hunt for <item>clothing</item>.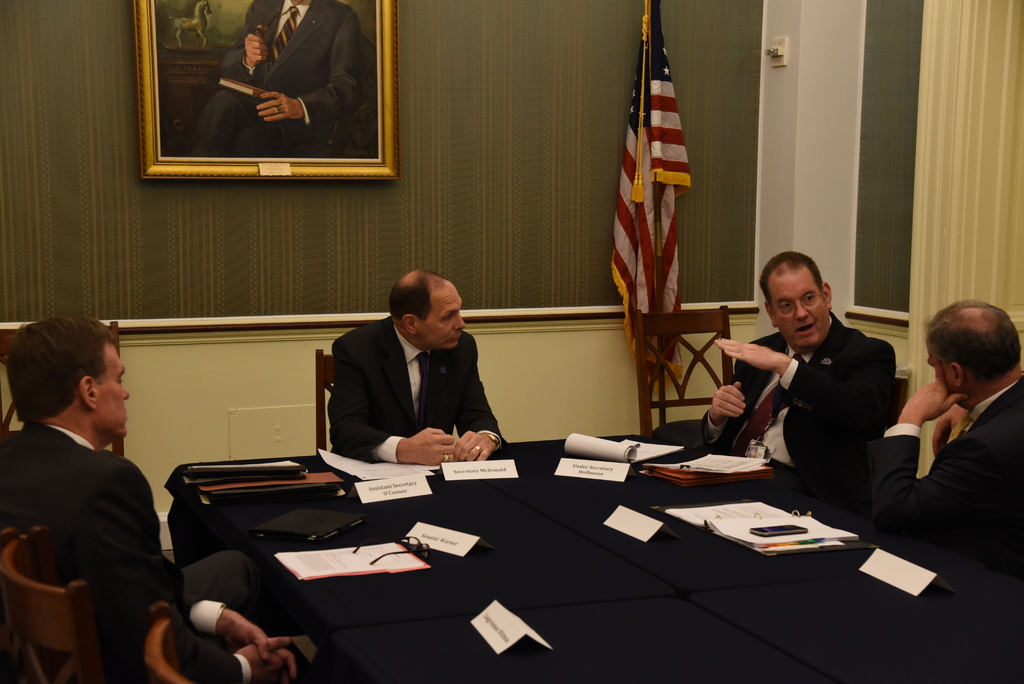
Hunted down at [699, 302, 908, 515].
